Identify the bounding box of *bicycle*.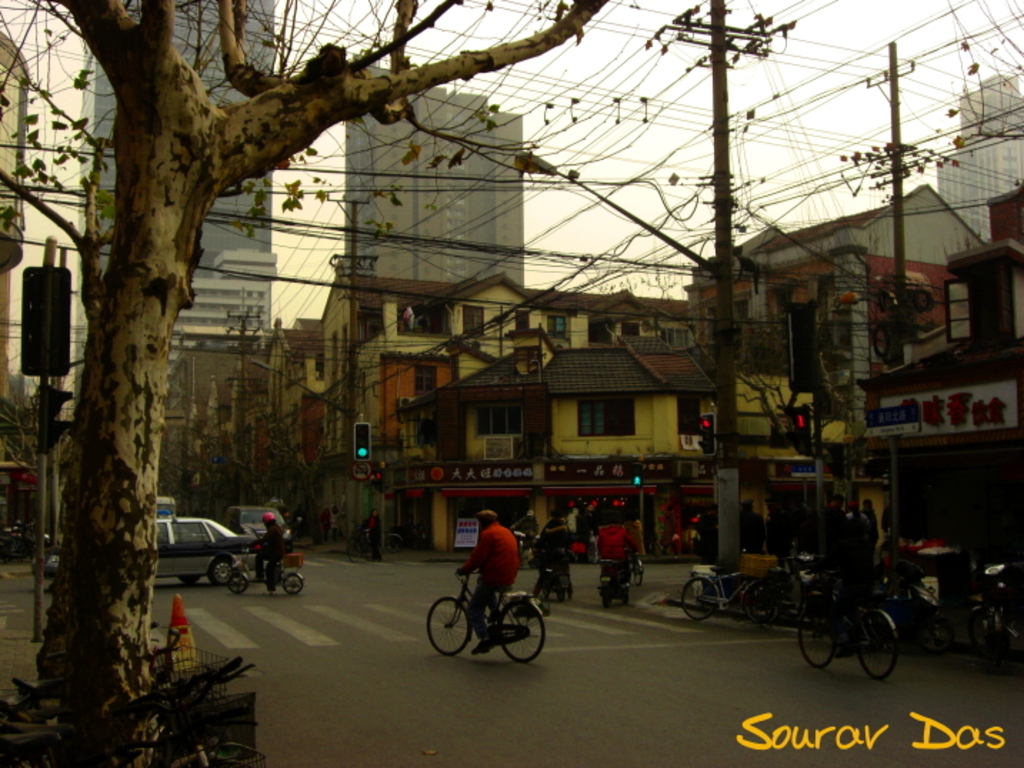
locate(541, 548, 564, 604).
